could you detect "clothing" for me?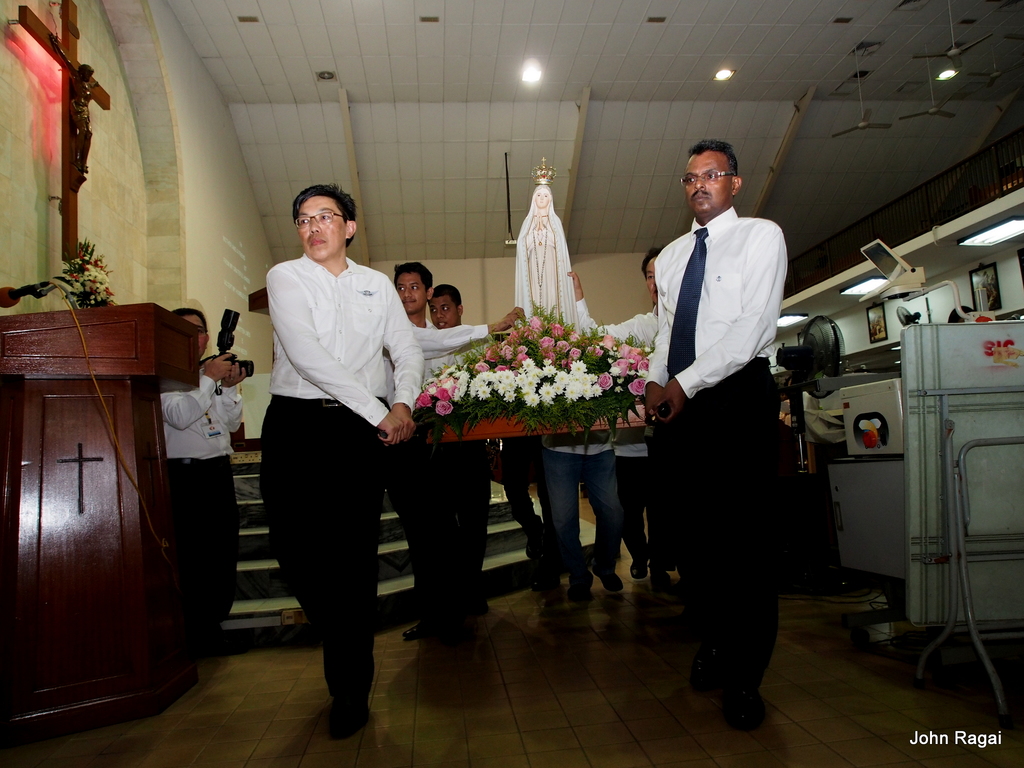
Detection result: (492, 442, 536, 568).
